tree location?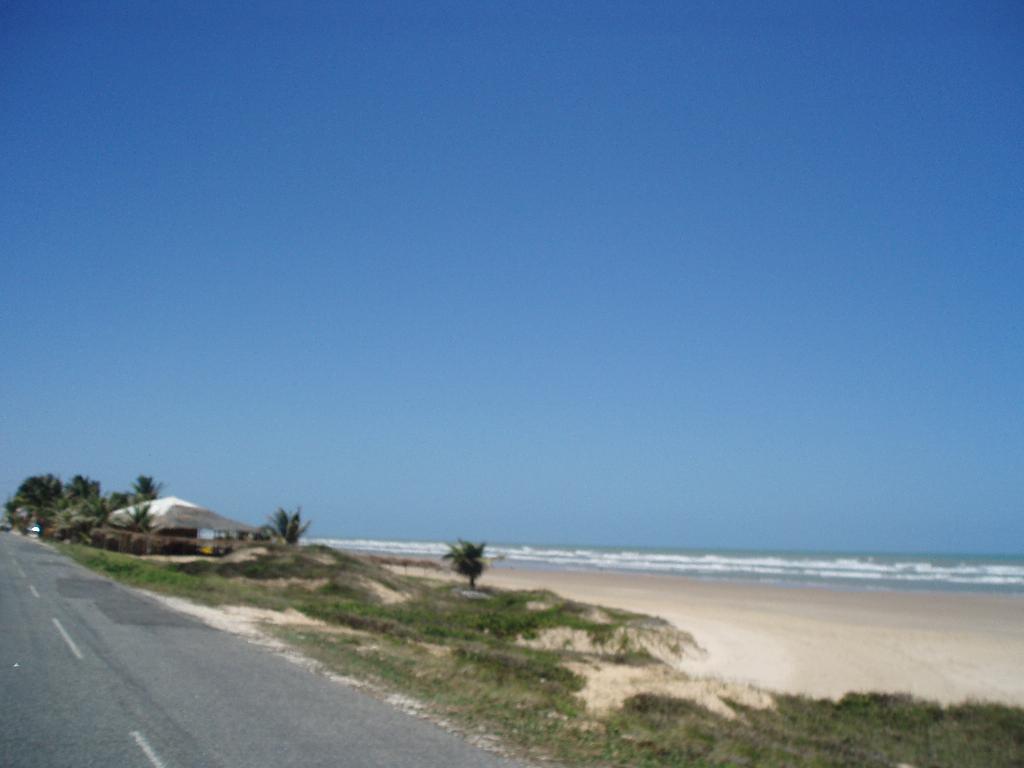
detection(137, 474, 161, 511)
